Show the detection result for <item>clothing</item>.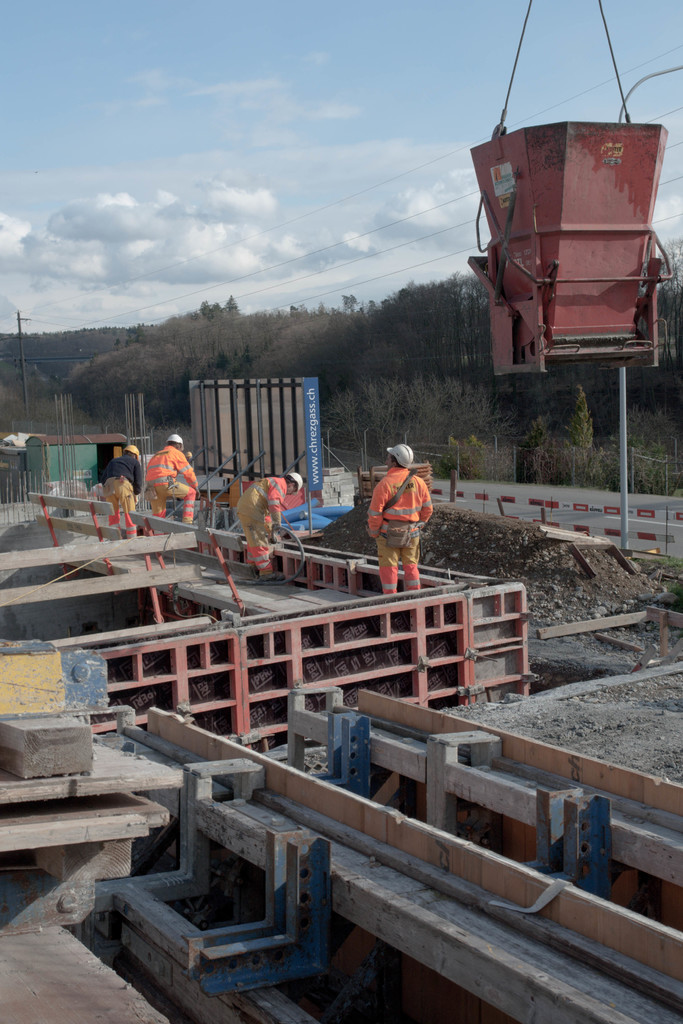
box=[237, 474, 311, 568].
